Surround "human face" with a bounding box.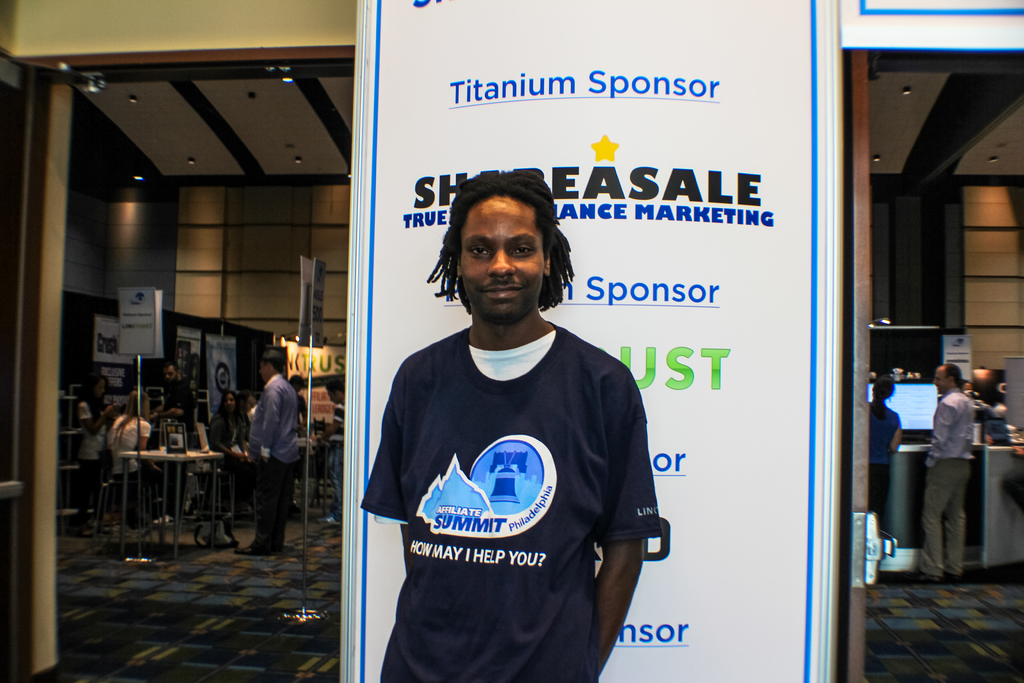
pyautogui.locateOnScreen(464, 192, 544, 320).
